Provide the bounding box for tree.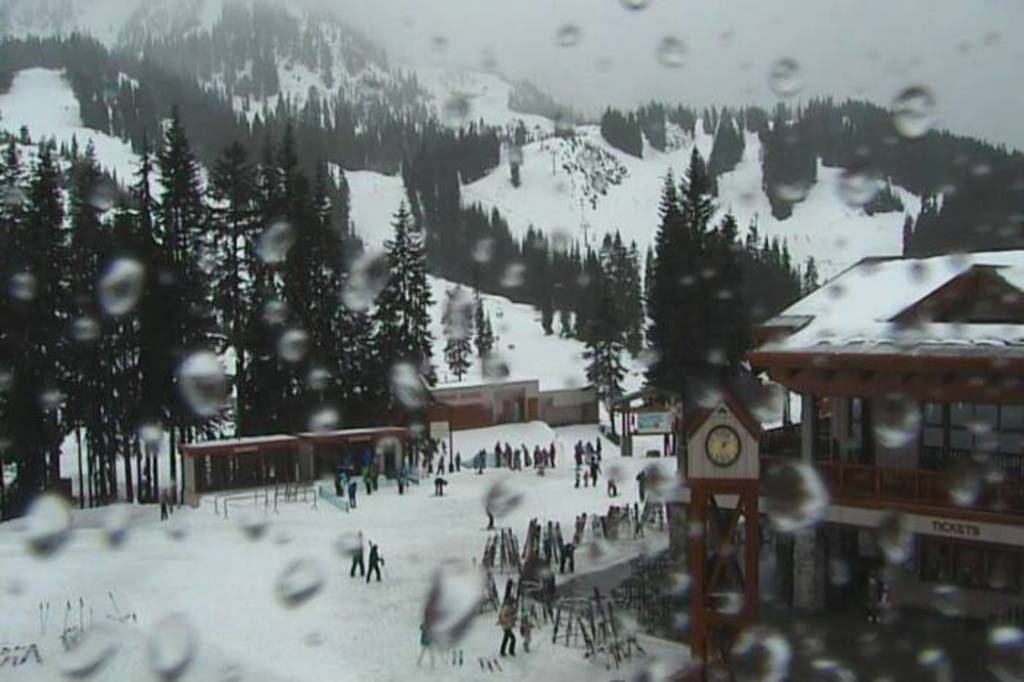
(x1=591, y1=227, x2=657, y2=364).
